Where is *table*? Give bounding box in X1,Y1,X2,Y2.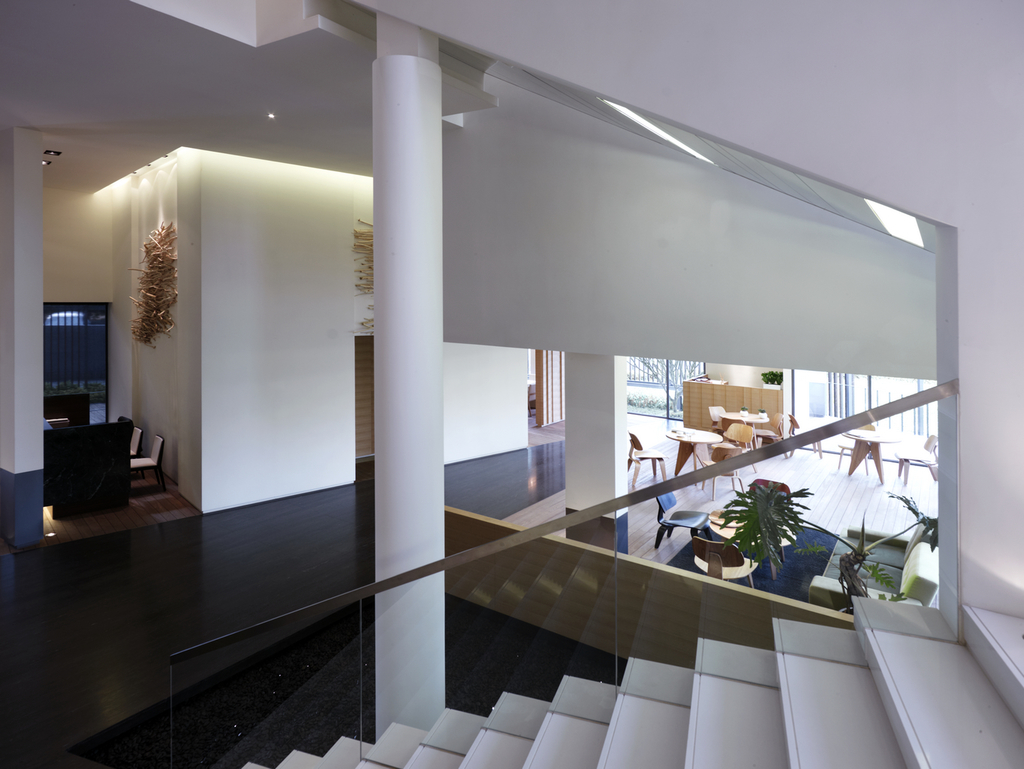
842,428,902,485.
